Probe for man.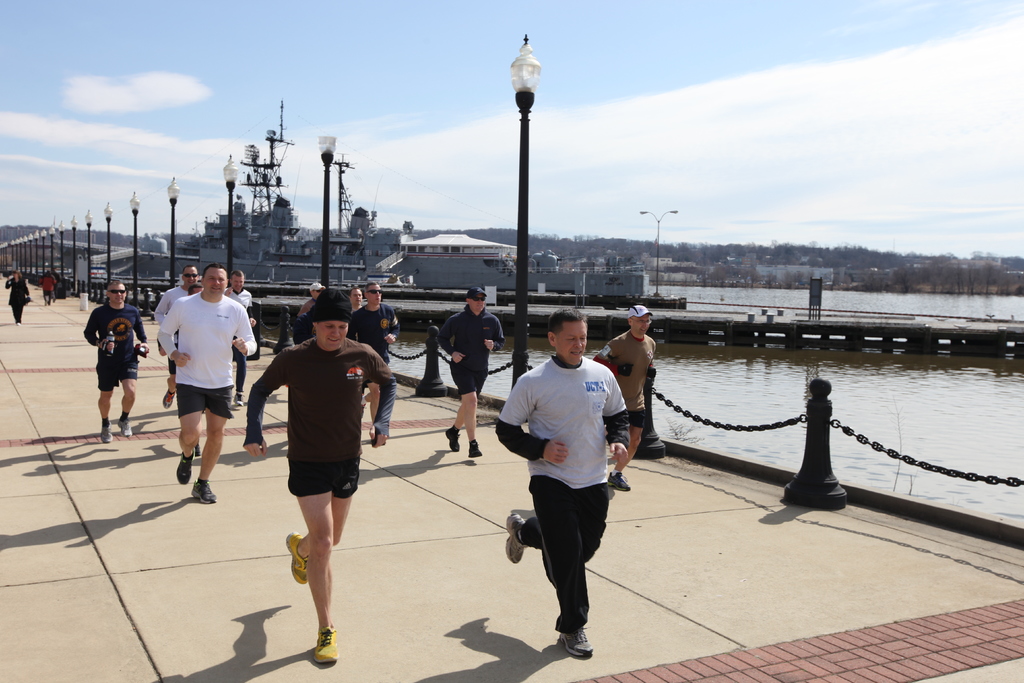
Probe result: [x1=303, y1=279, x2=325, y2=338].
